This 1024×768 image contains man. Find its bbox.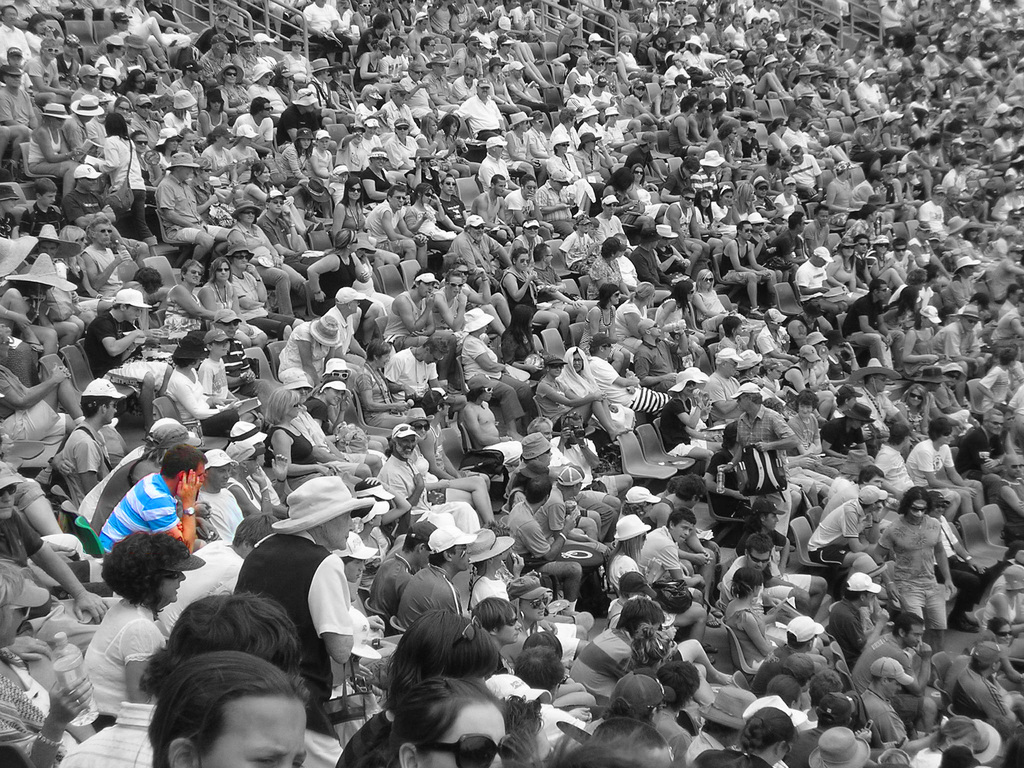
<region>377, 42, 406, 91</region>.
